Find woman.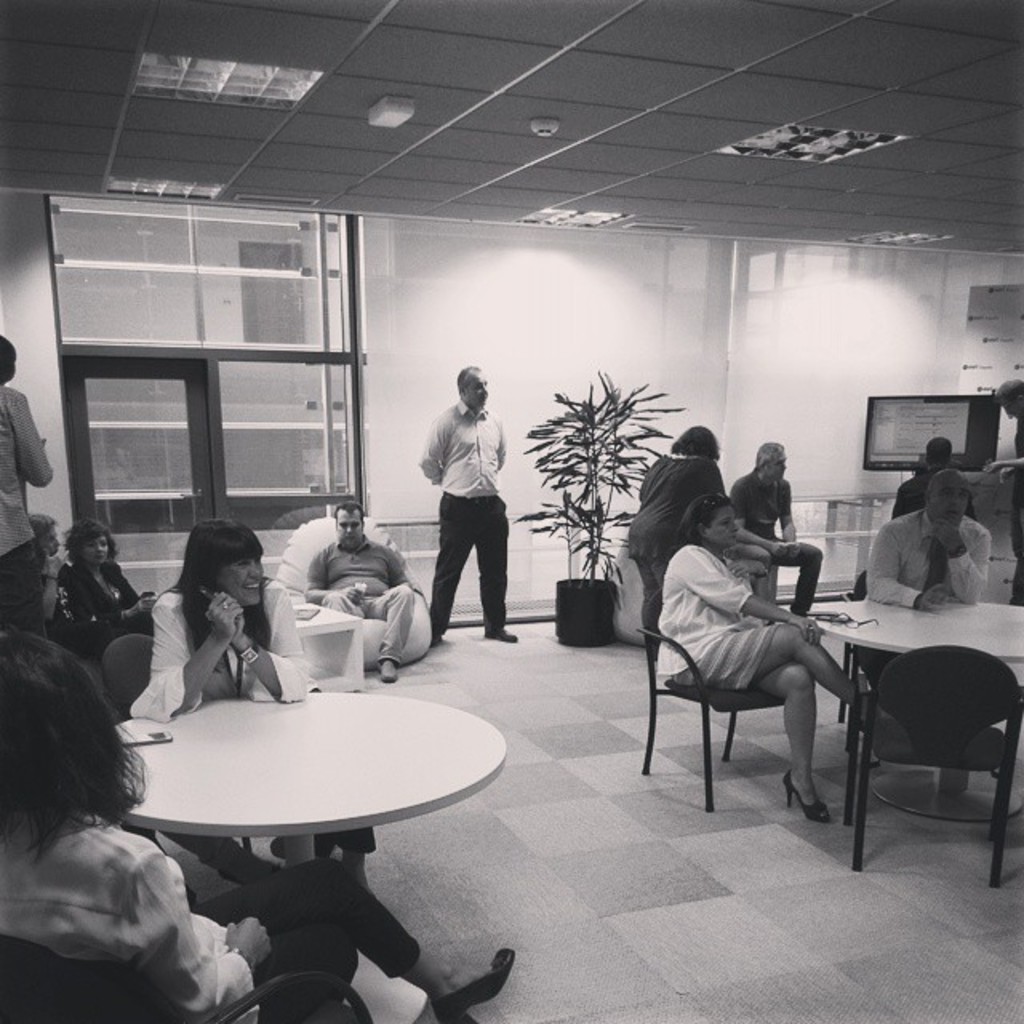
[left=653, top=491, right=850, bottom=822].
